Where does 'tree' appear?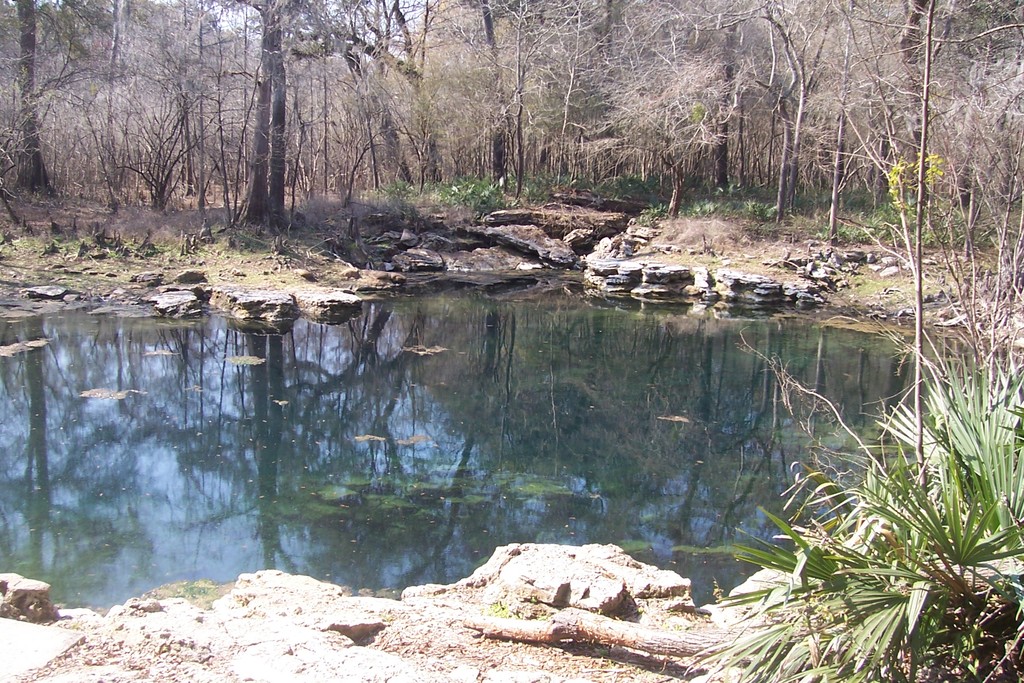
Appears at select_region(15, 0, 58, 194).
